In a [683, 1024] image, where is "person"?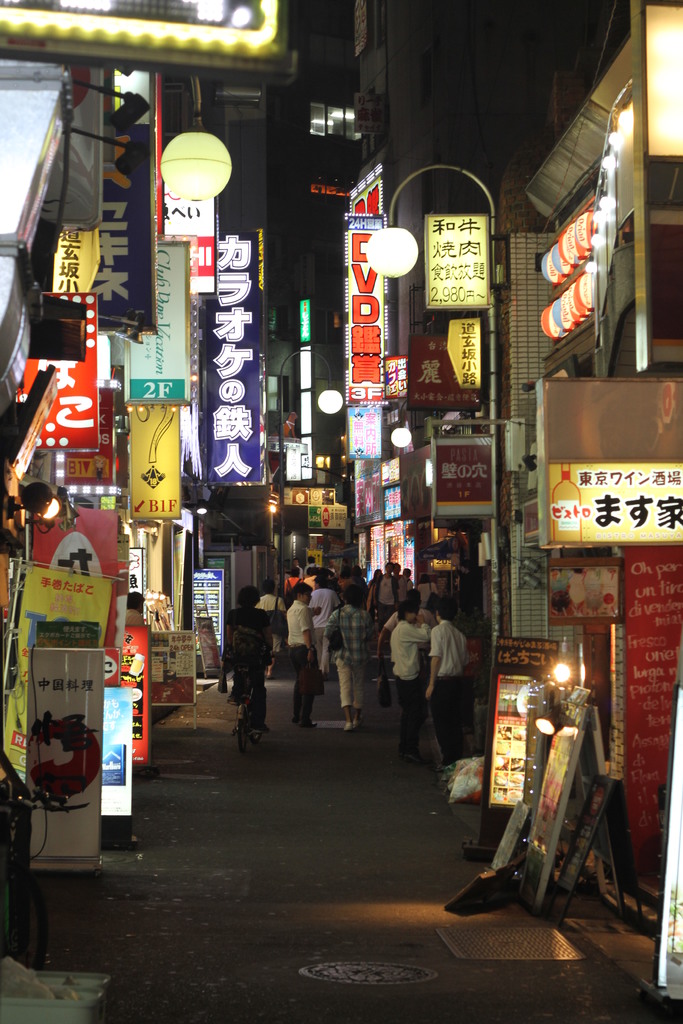
420/607/471/763.
